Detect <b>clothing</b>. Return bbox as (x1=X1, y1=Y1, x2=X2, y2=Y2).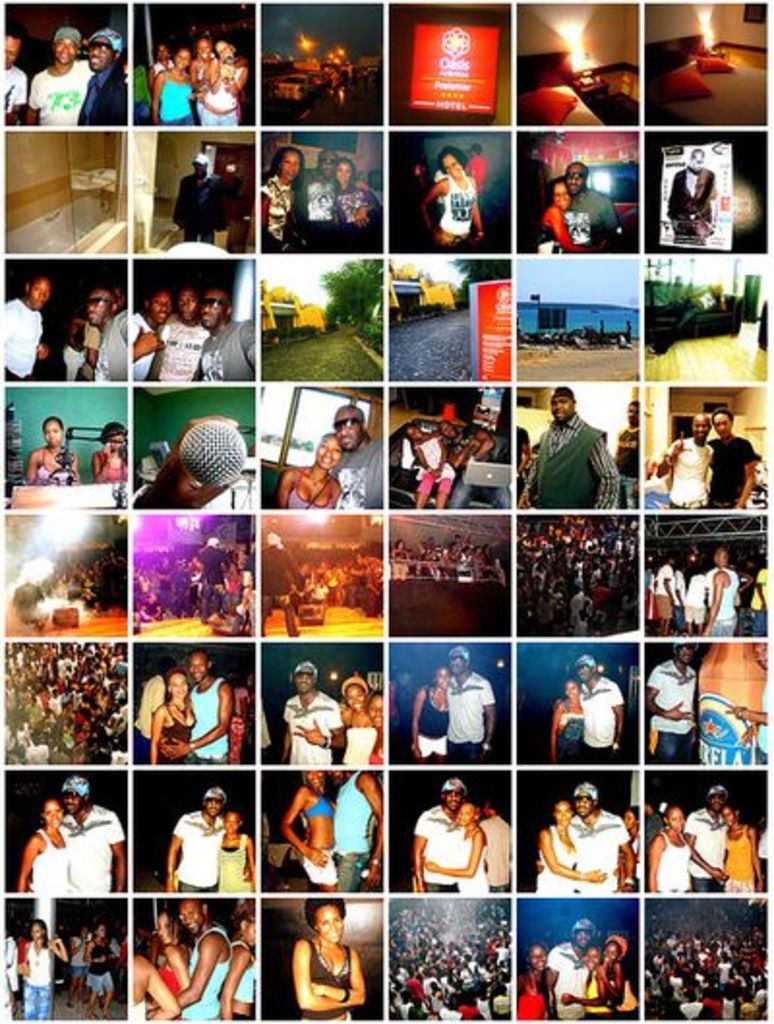
(x1=666, y1=163, x2=722, y2=250).
